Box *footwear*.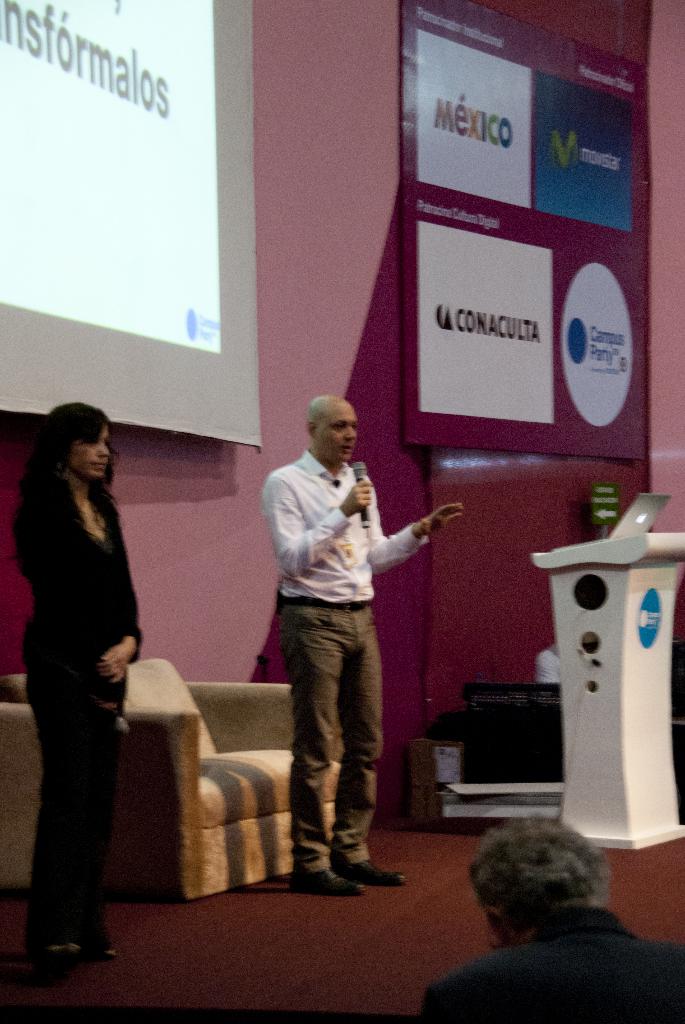
x1=360 y1=861 x2=404 y2=897.
